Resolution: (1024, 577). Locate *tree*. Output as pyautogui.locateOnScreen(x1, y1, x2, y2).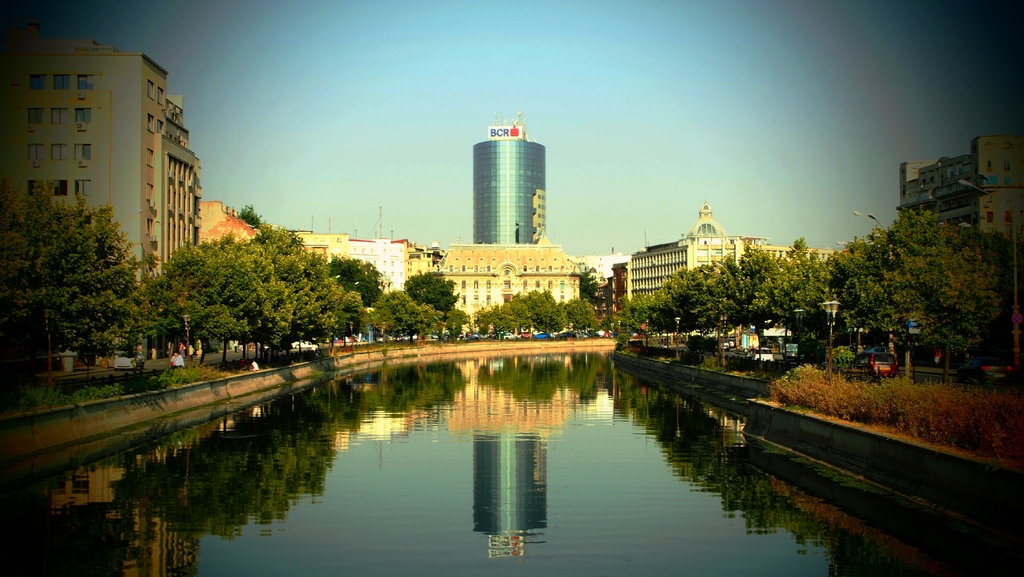
pyautogui.locateOnScreen(753, 241, 845, 364).
